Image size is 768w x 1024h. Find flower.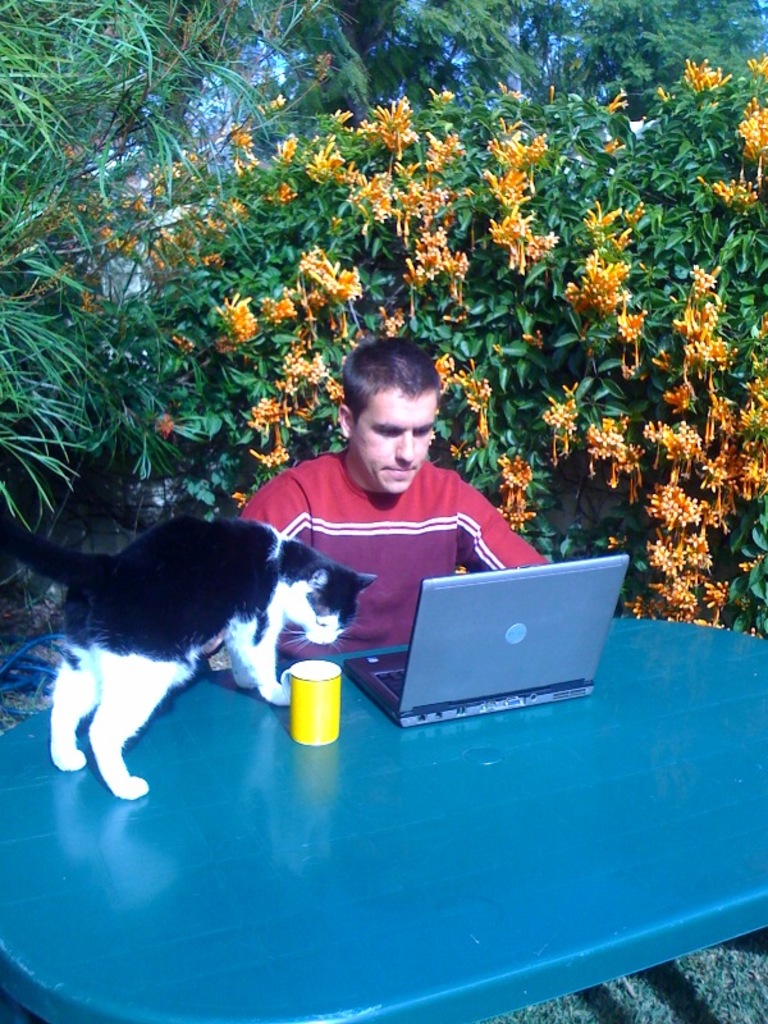
left=540, top=387, right=585, bottom=451.
